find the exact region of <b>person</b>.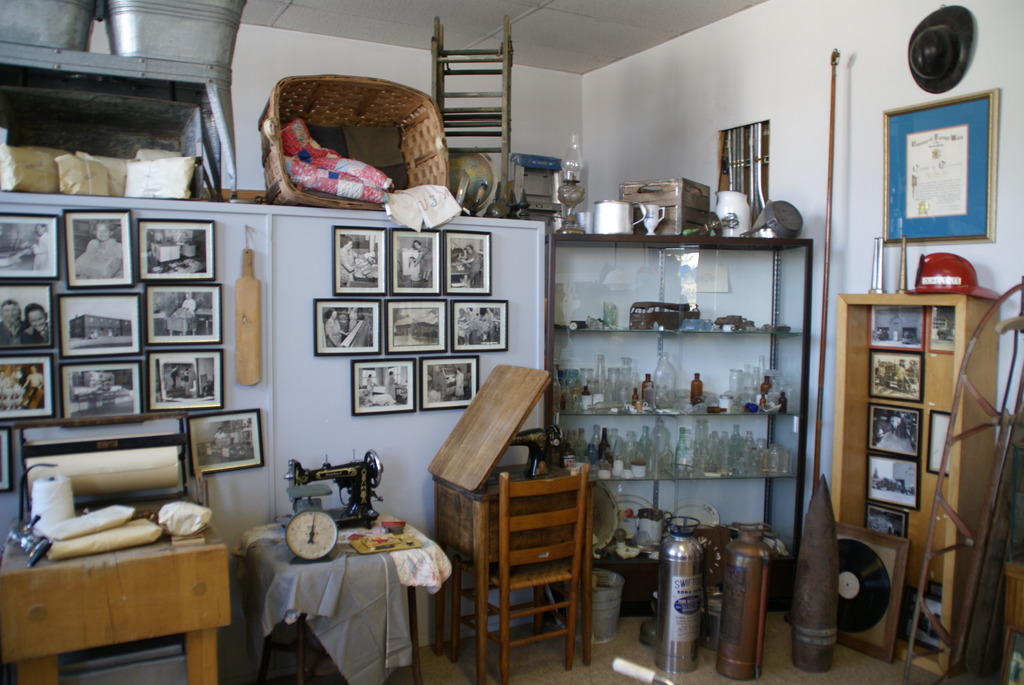
Exact region: BBox(164, 292, 197, 336).
